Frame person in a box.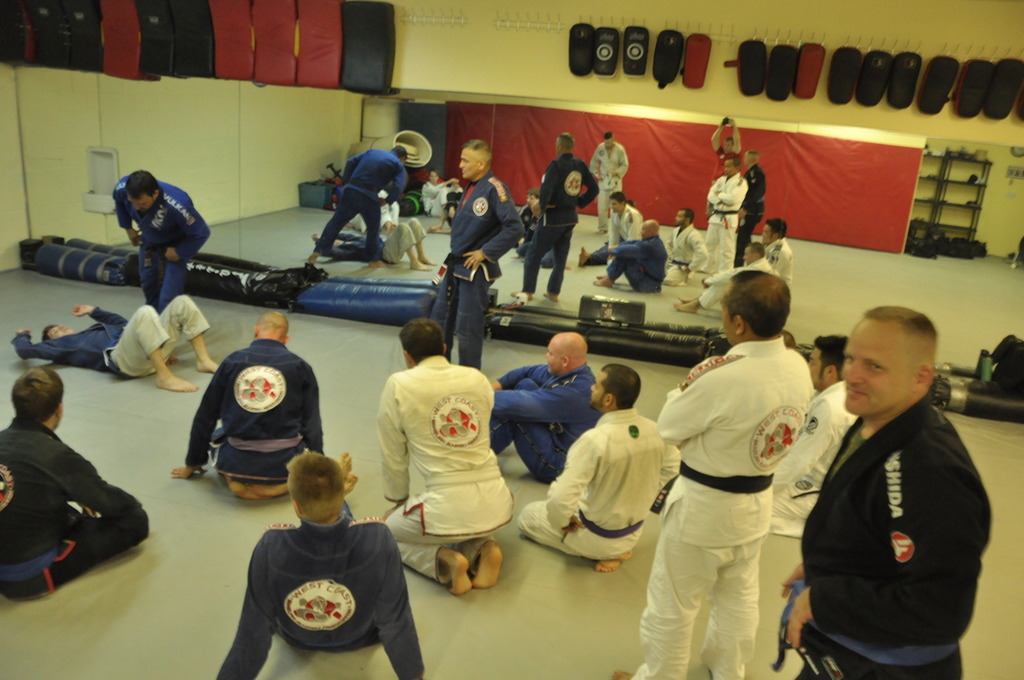
crop(704, 164, 744, 281).
